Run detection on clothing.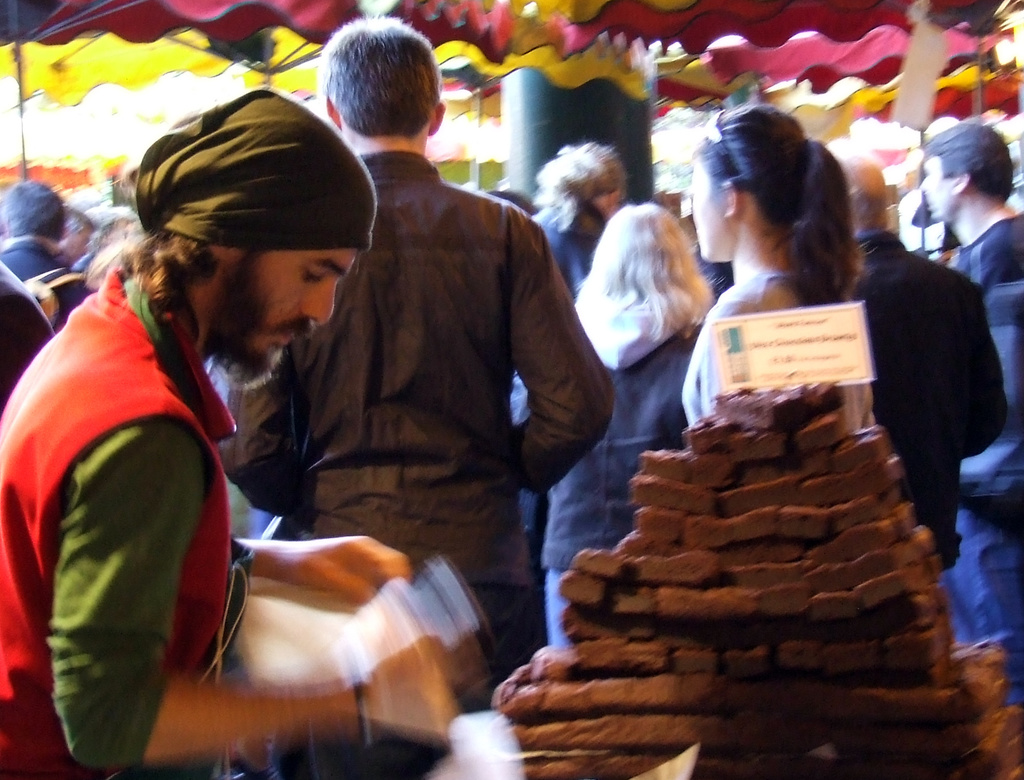
Result: <box>843,223,1009,571</box>.
